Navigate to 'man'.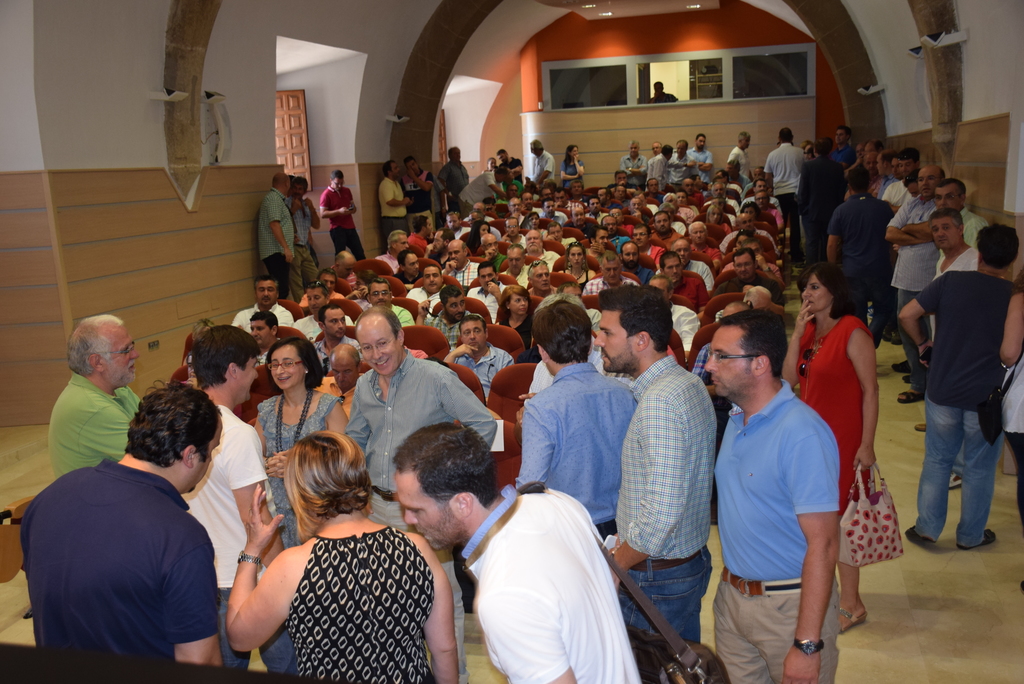
Navigation target: rect(862, 141, 880, 210).
